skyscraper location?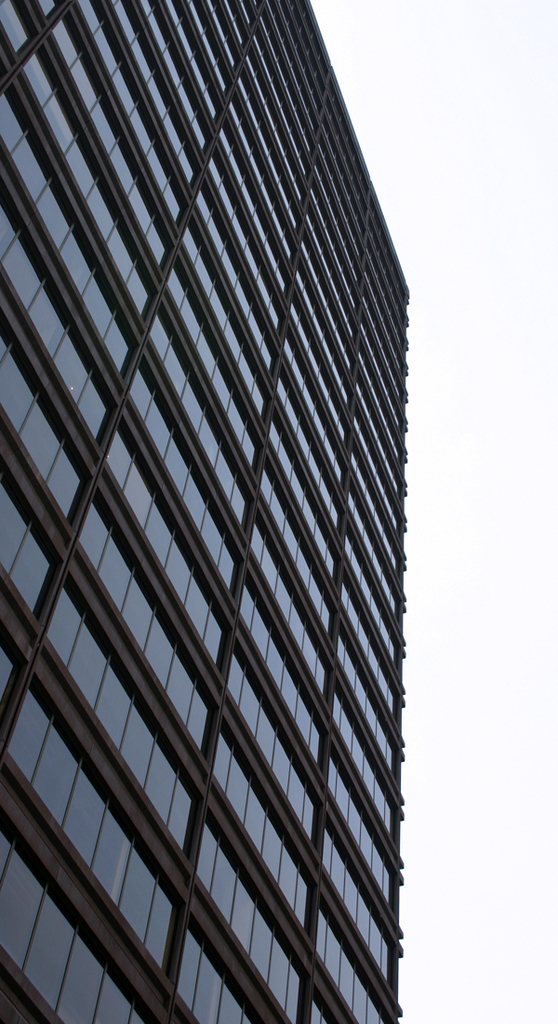
0 0 483 1023
